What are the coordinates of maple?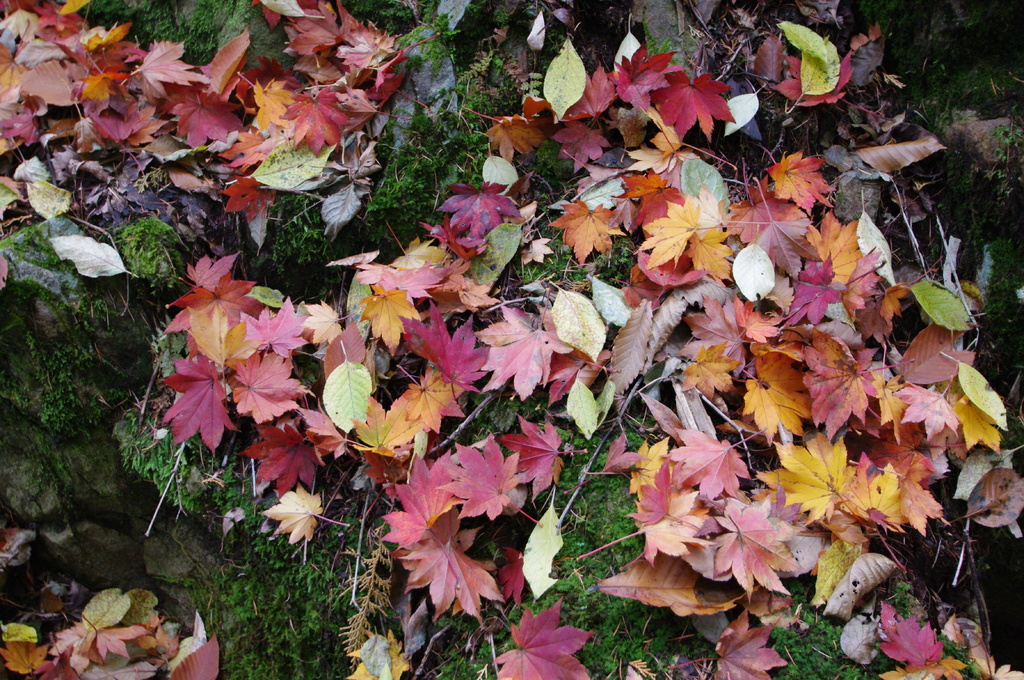
[84,0,1023,666].
